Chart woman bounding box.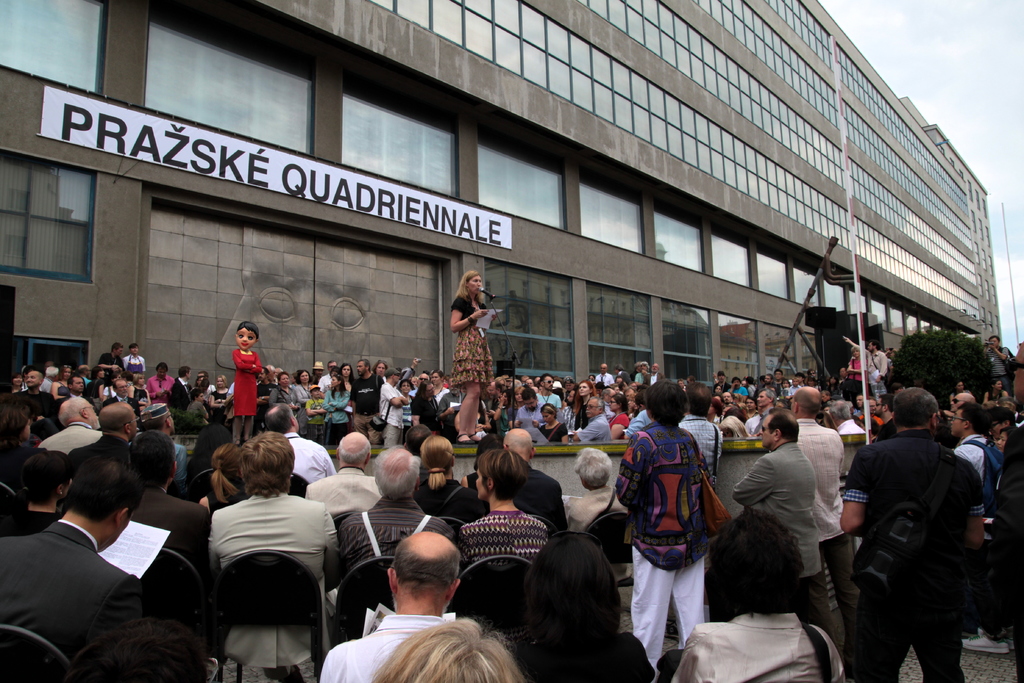
Charted: (508,529,659,682).
